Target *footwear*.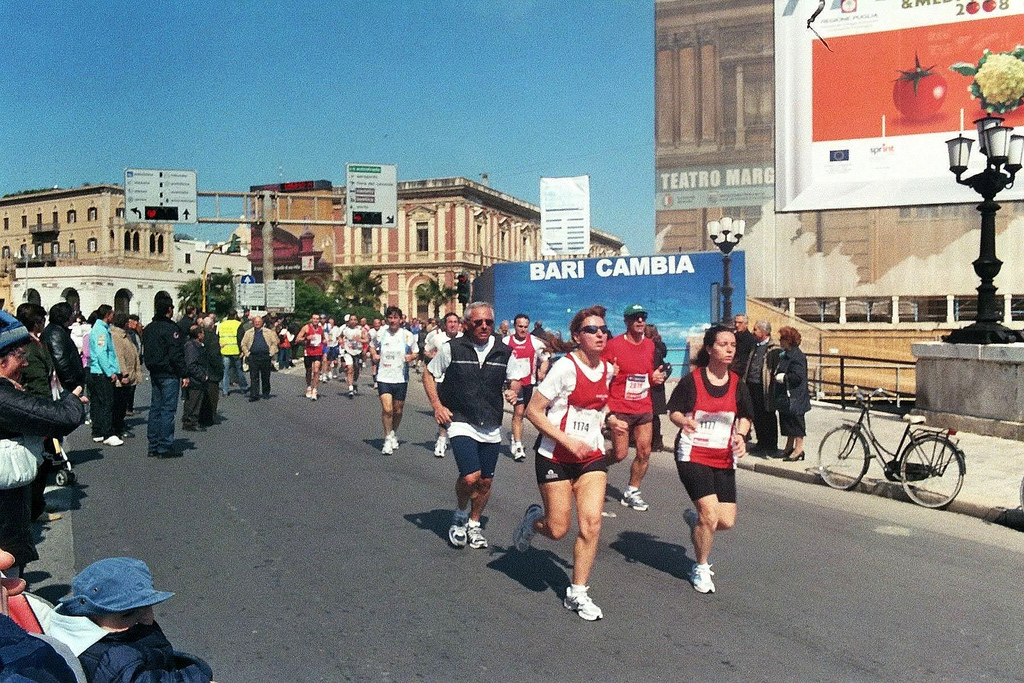
Target region: left=556, top=585, right=604, bottom=622.
